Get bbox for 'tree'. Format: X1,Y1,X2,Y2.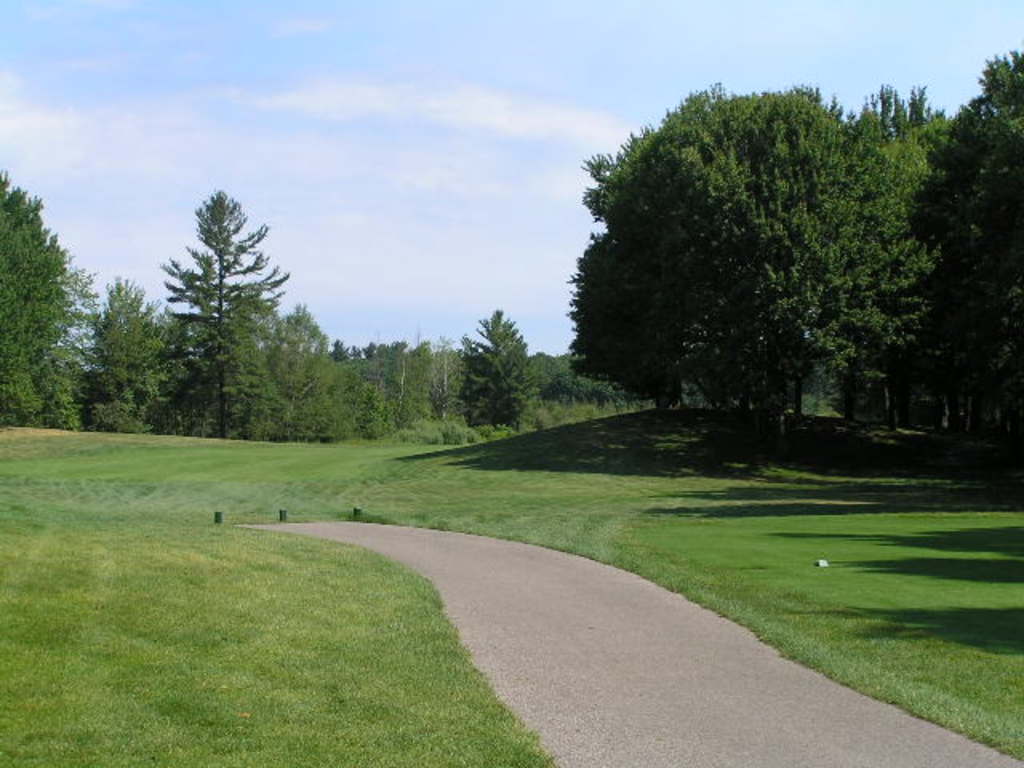
856,46,1022,477.
